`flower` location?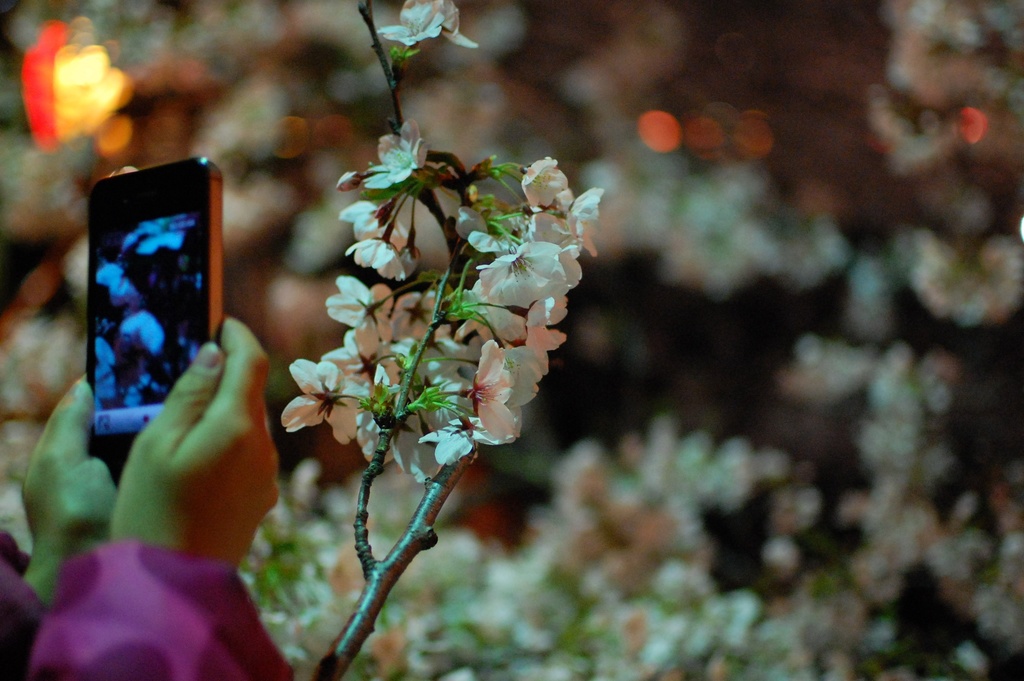
[356,113,435,195]
